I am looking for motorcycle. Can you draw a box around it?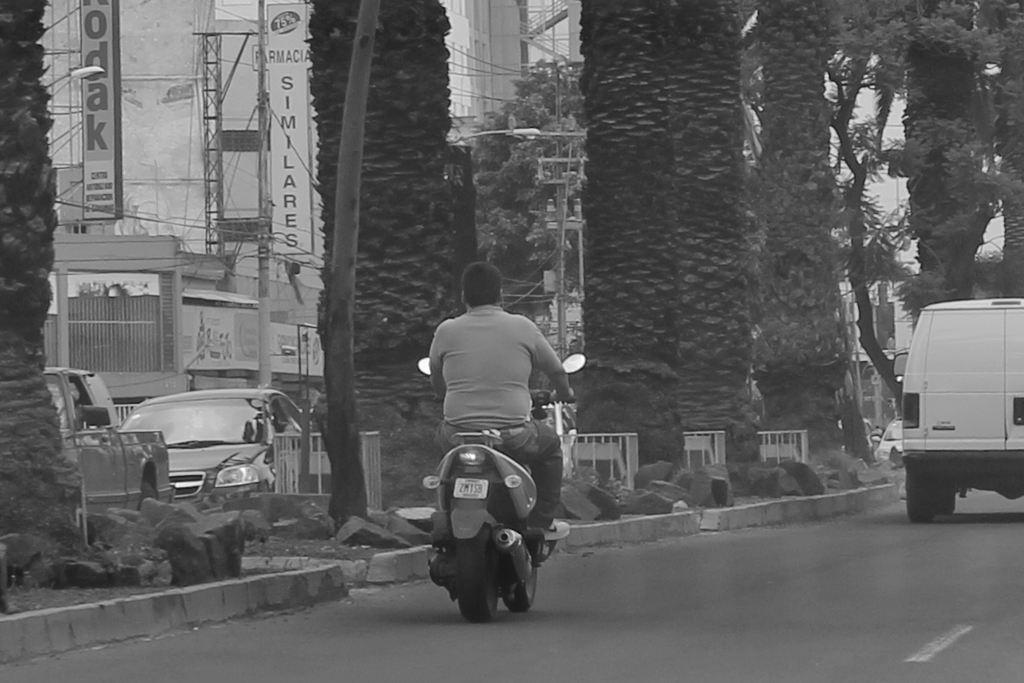
Sure, the bounding box is [415, 348, 588, 622].
